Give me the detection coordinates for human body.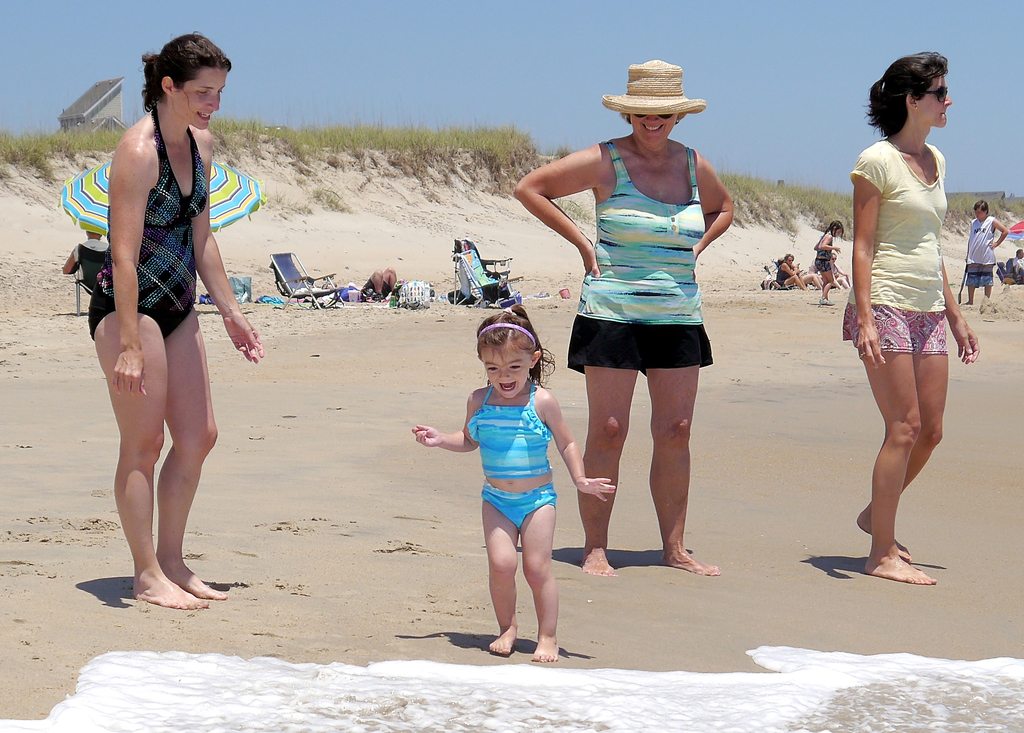
788,261,824,289.
